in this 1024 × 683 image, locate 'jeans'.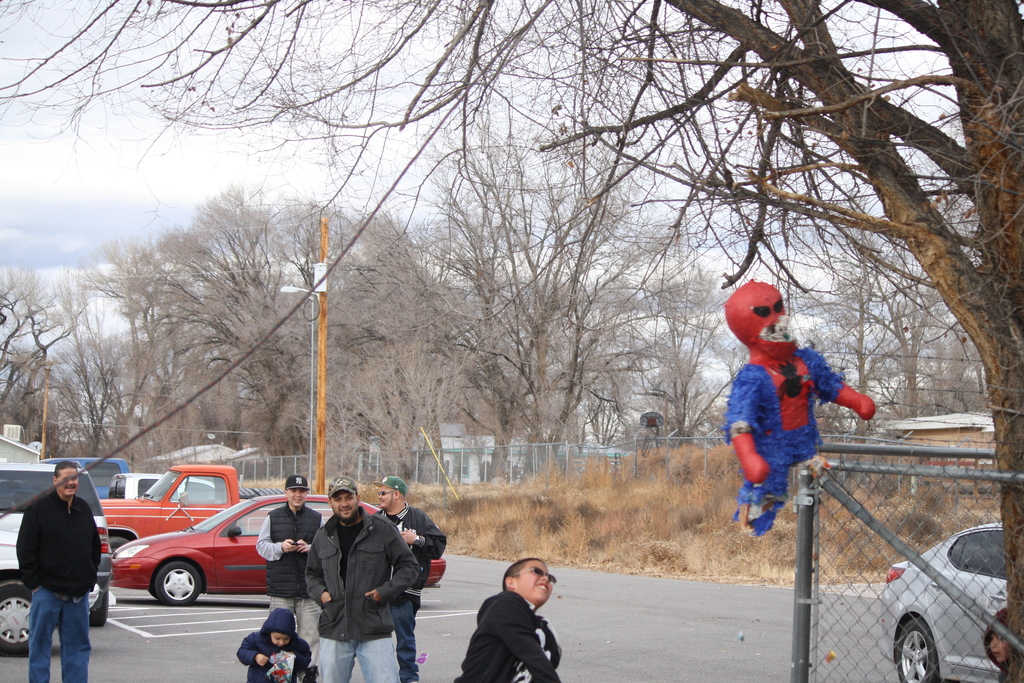
Bounding box: <box>323,634,406,679</box>.
